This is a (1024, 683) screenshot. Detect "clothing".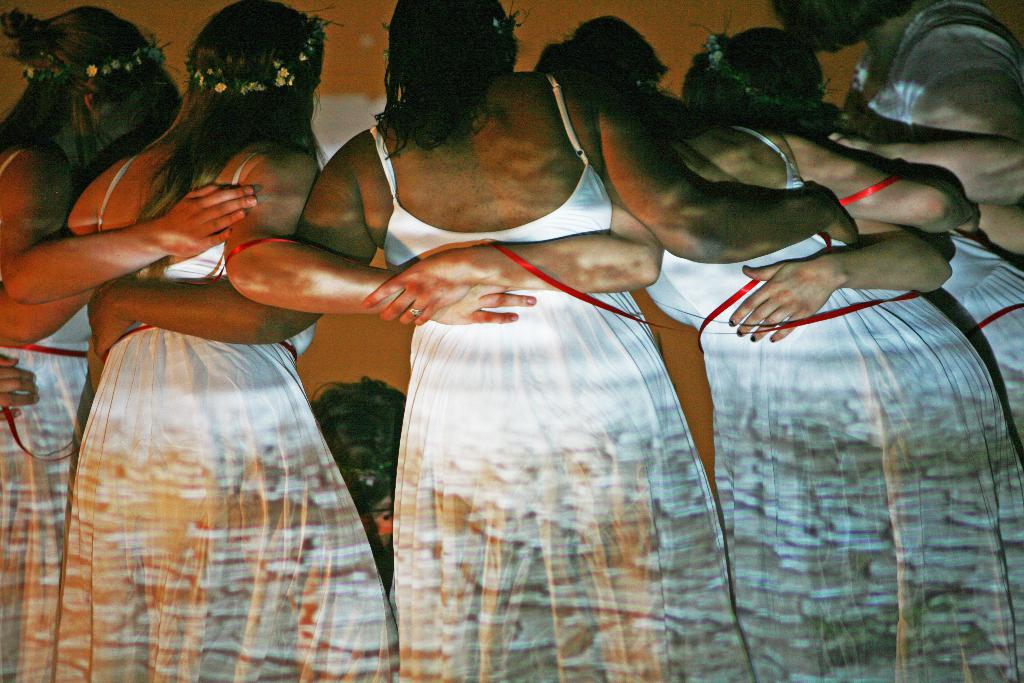
<region>640, 122, 1021, 682</region>.
